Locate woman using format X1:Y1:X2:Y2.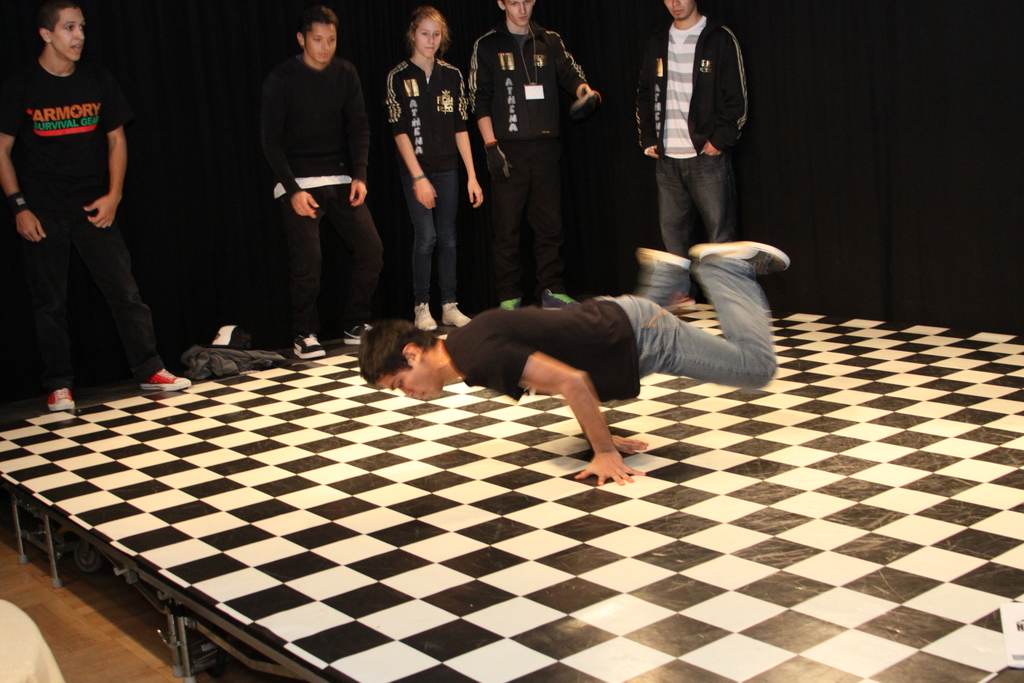
377:14:474:334.
